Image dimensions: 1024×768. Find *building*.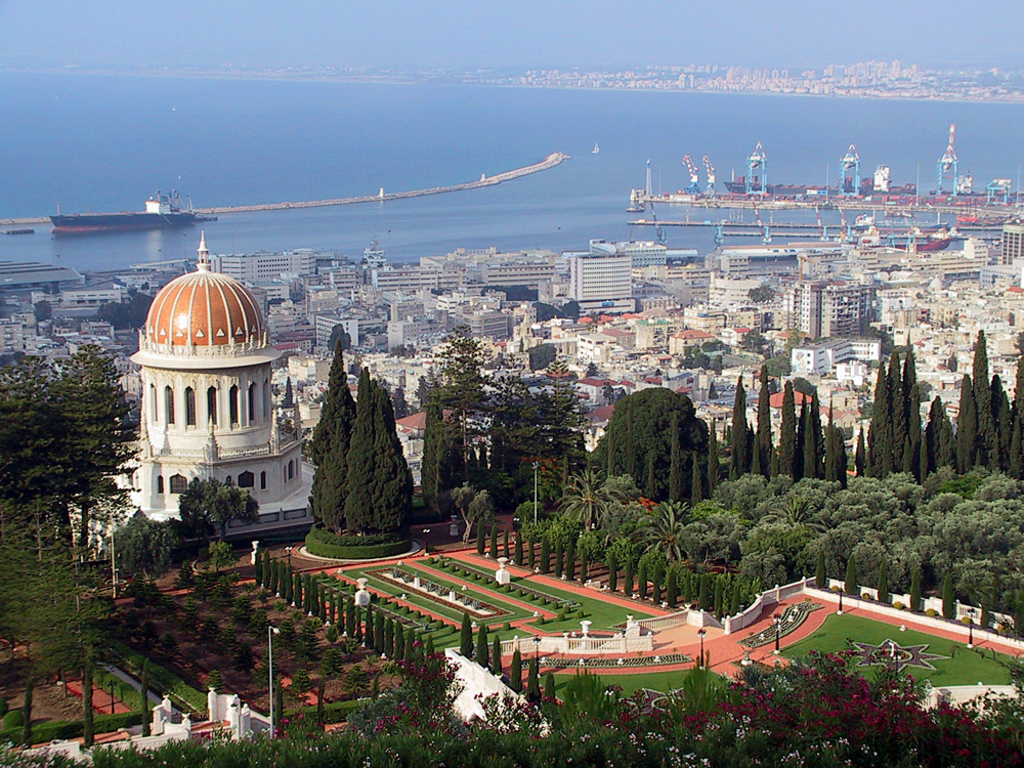
373:268:467:290.
